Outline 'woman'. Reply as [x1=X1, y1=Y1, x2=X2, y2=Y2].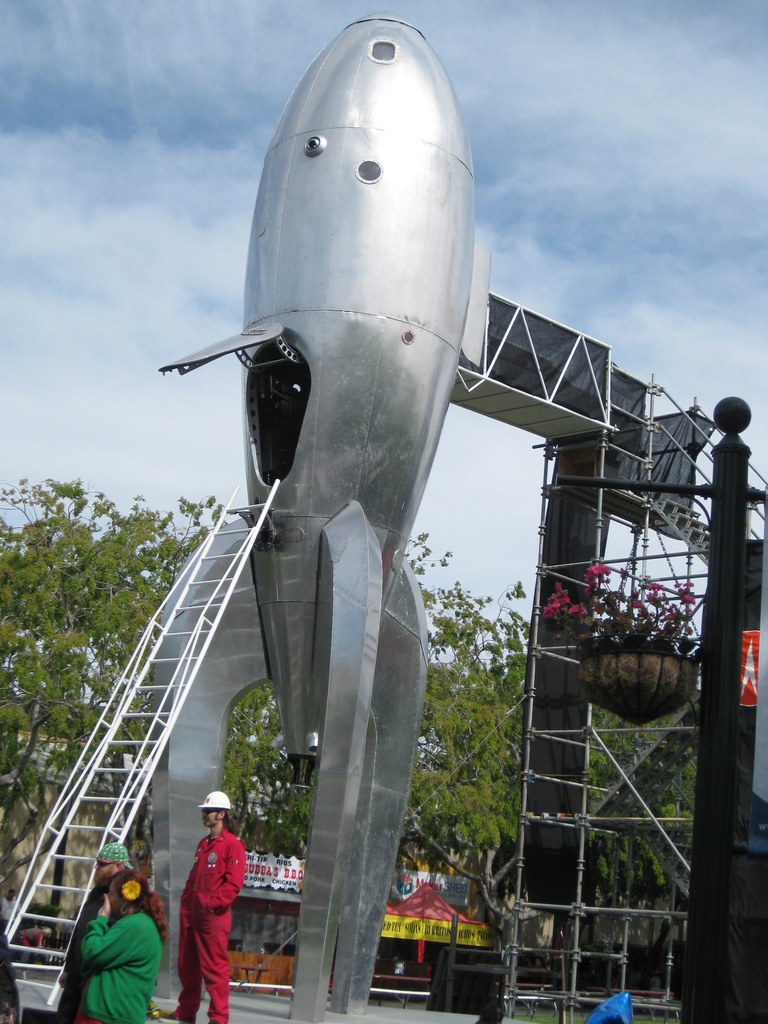
[x1=84, y1=870, x2=175, y2=1023].
